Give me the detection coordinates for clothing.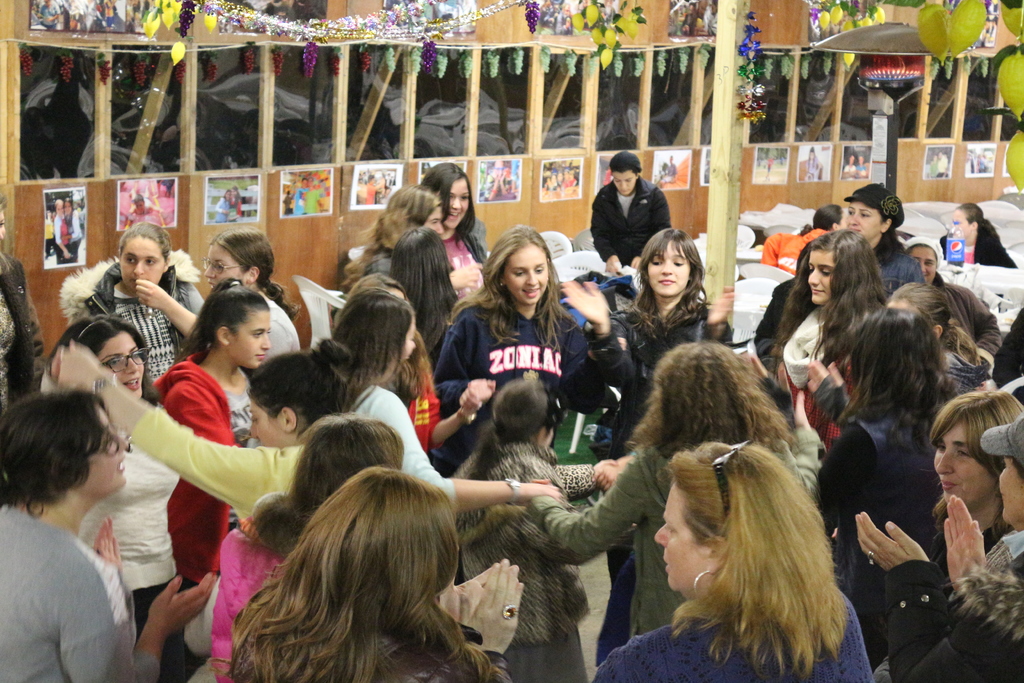
<bbox>584, 277, 712, 413</bbox>.
